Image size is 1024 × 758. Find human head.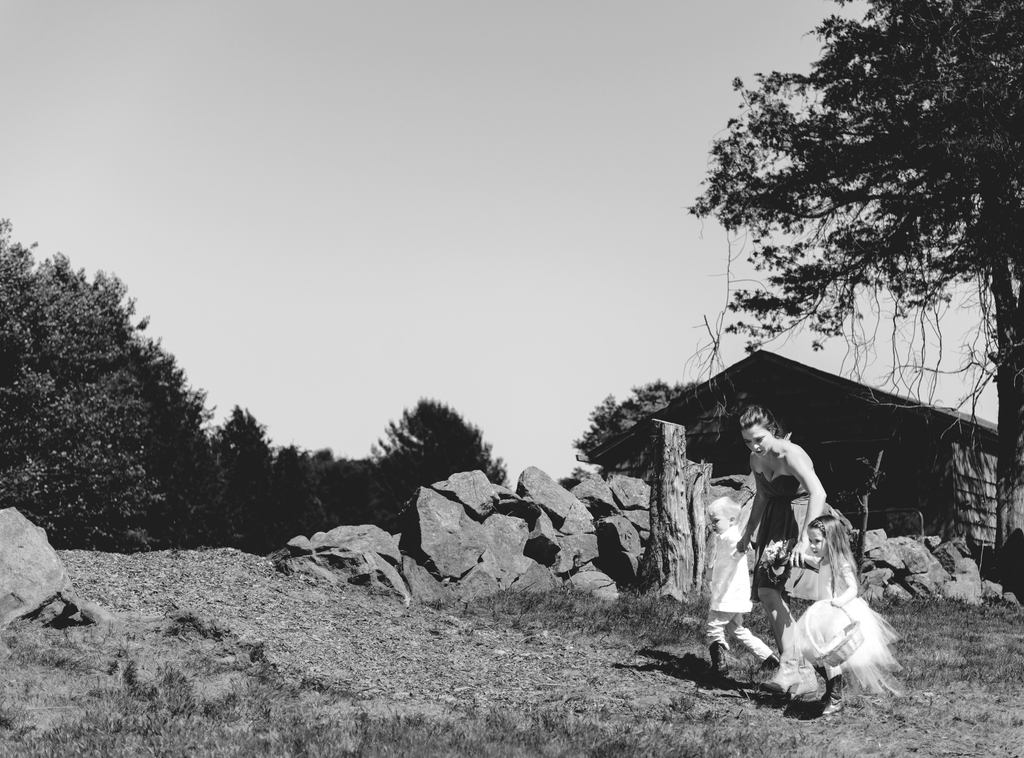
{"x1": 739, "y1": 406, "x2": 781, "y2": 453}.
